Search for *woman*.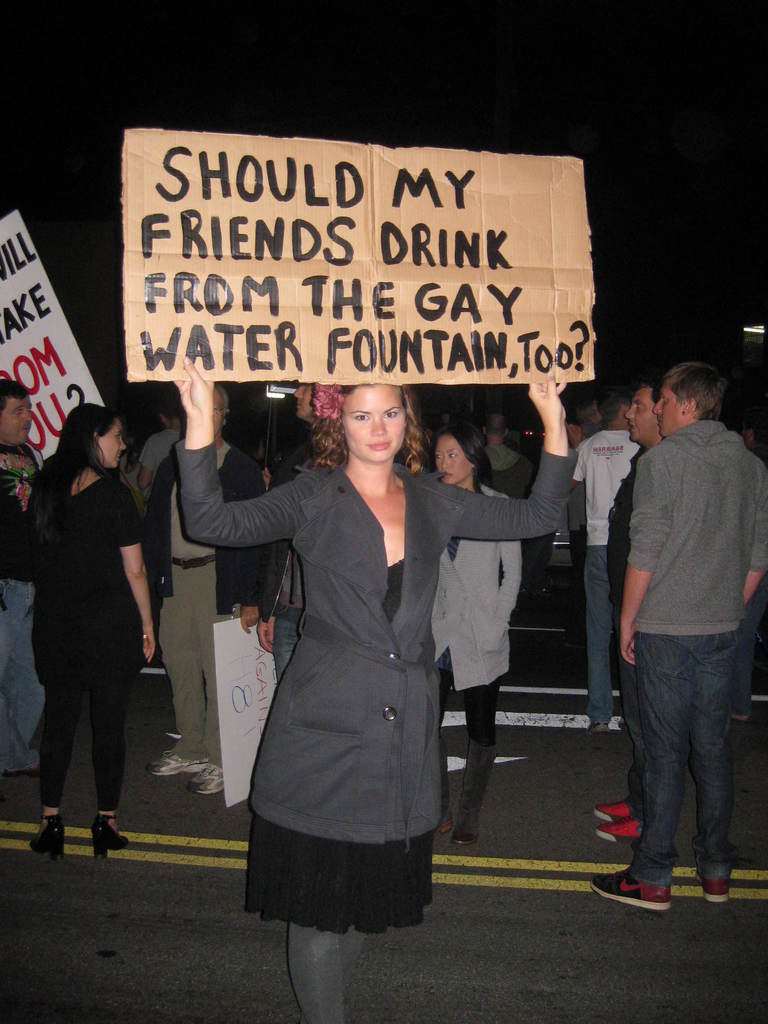
Found at rect(436, 415, 522, 844).
